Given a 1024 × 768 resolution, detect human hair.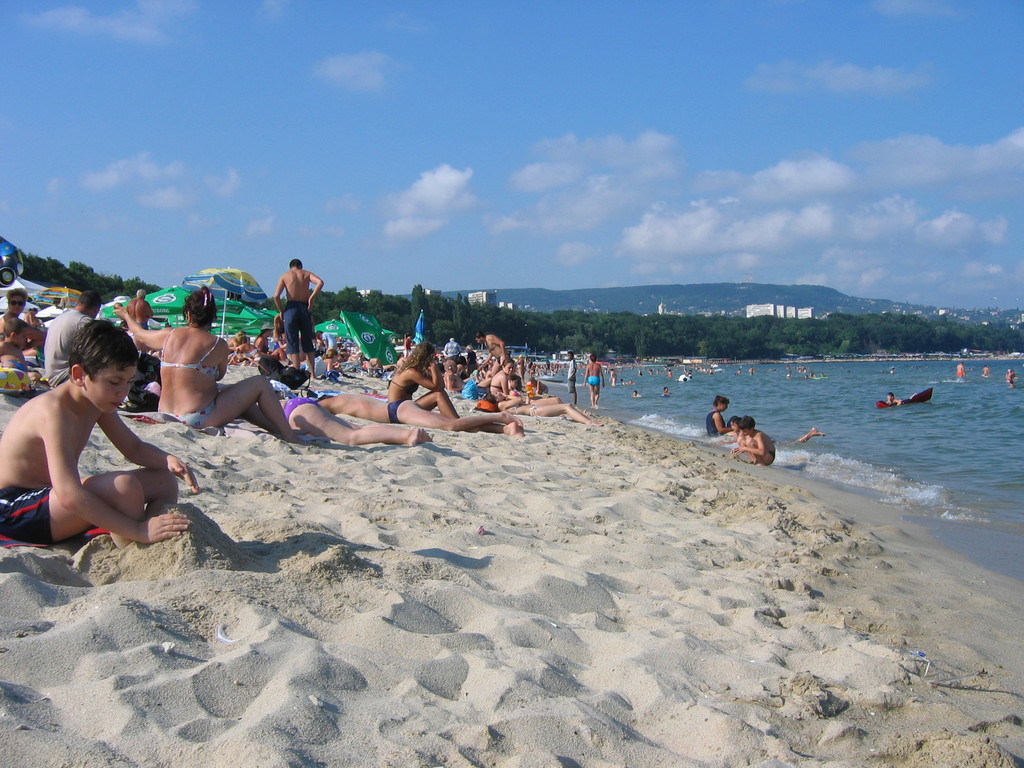
182 286 219 331.
